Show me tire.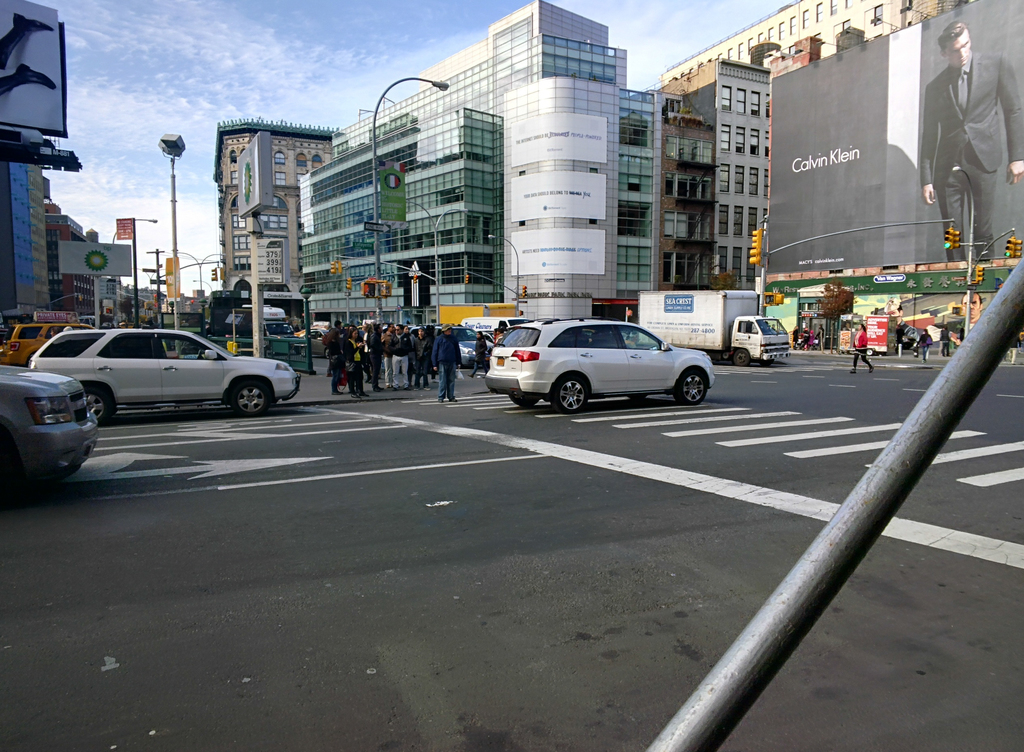
tire is here: box=[85, 388, 113, 427].
